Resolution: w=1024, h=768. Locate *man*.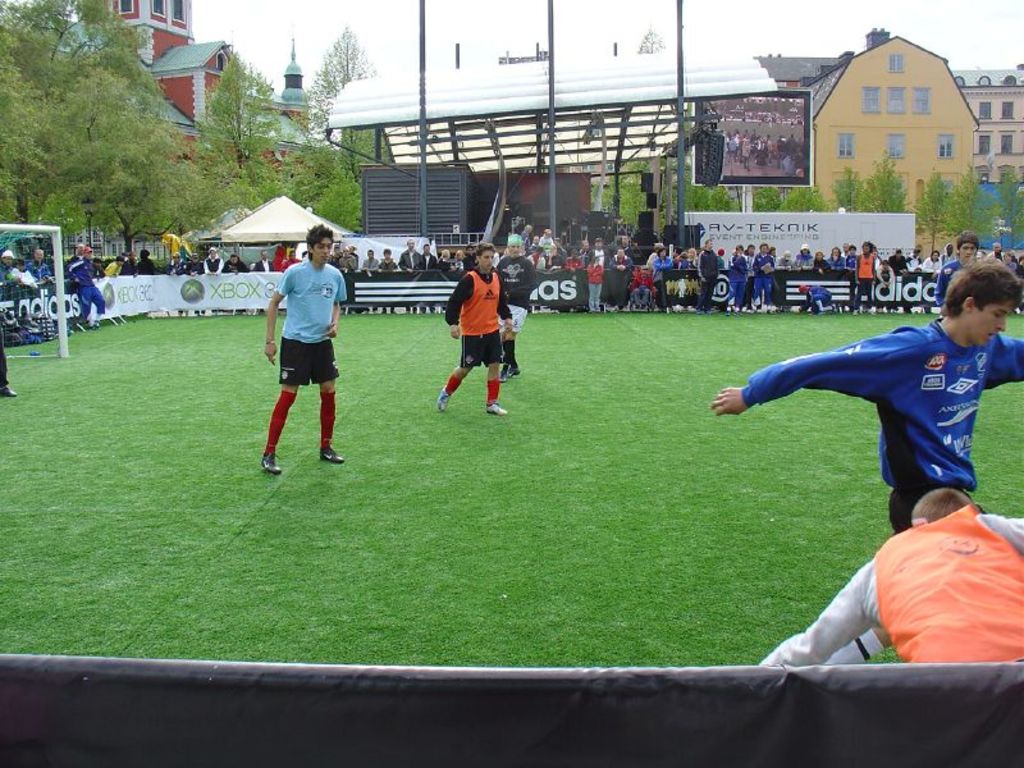
box(68, 246, 105, 323).
